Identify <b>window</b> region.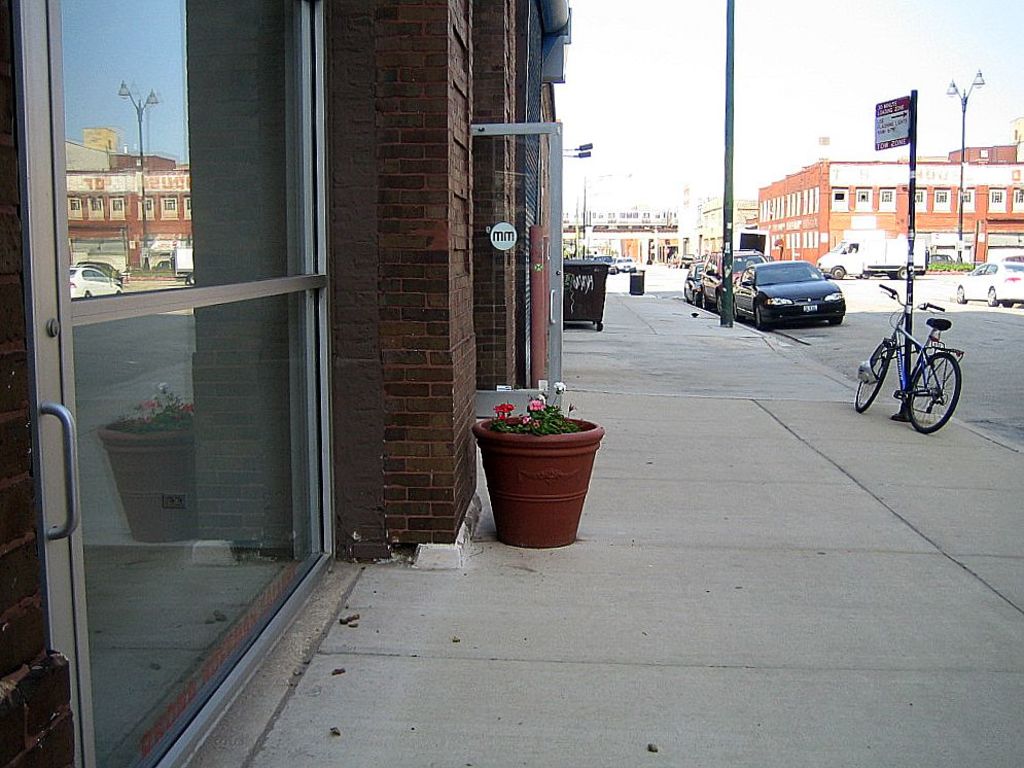
Region: box(877, 188, 897, 212).
